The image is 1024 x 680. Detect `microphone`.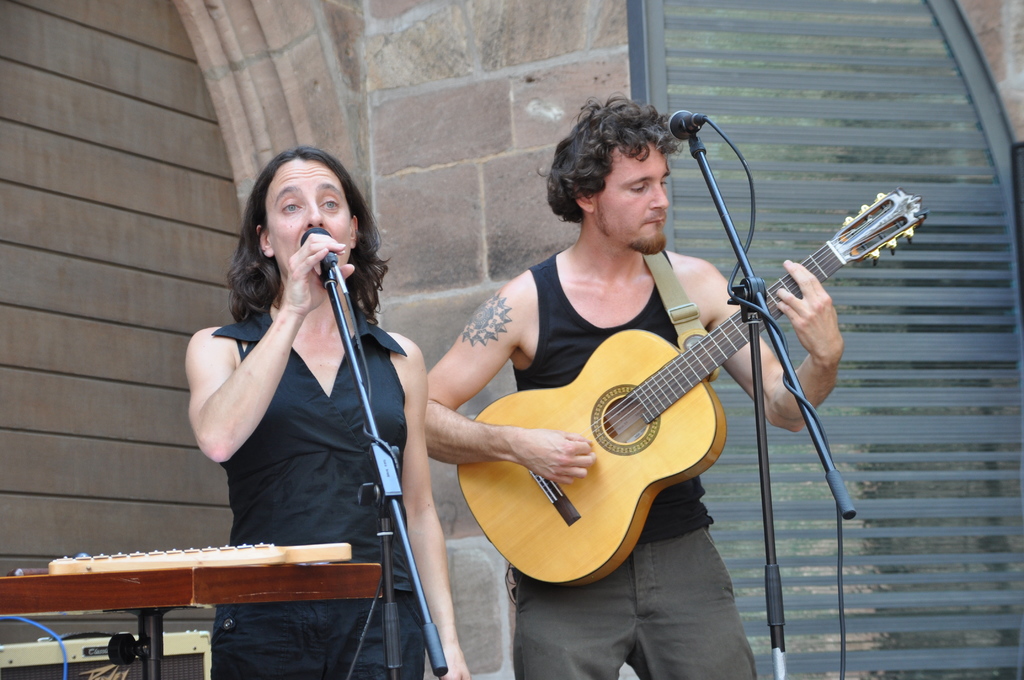
Detection: [left=669, top=108, right=705, bottom=137].
